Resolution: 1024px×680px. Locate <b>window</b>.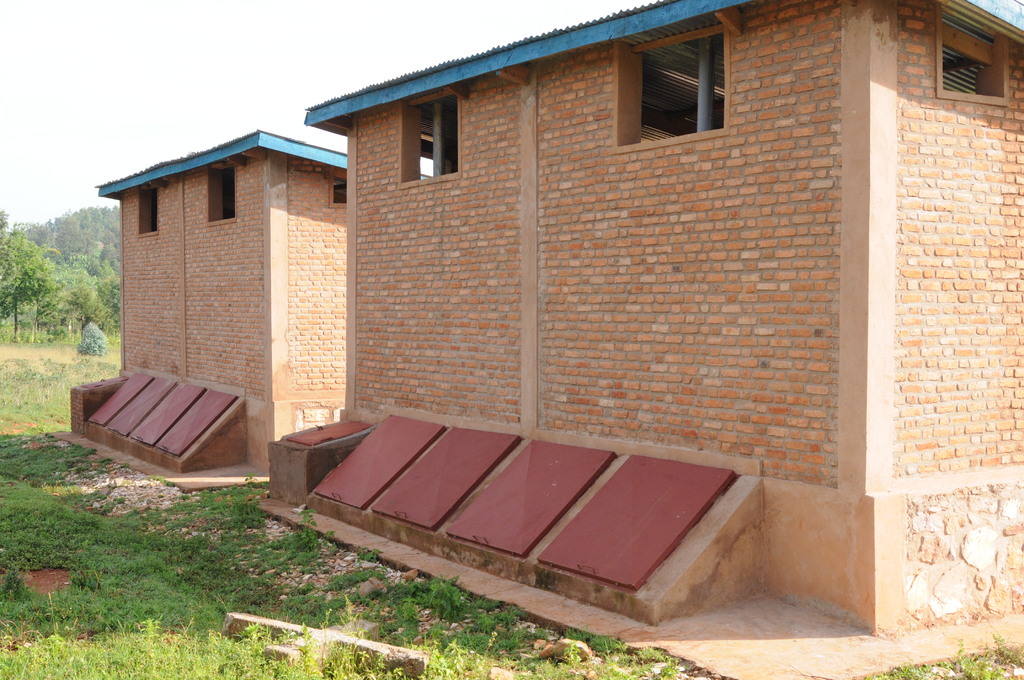
630 13 726 143.
